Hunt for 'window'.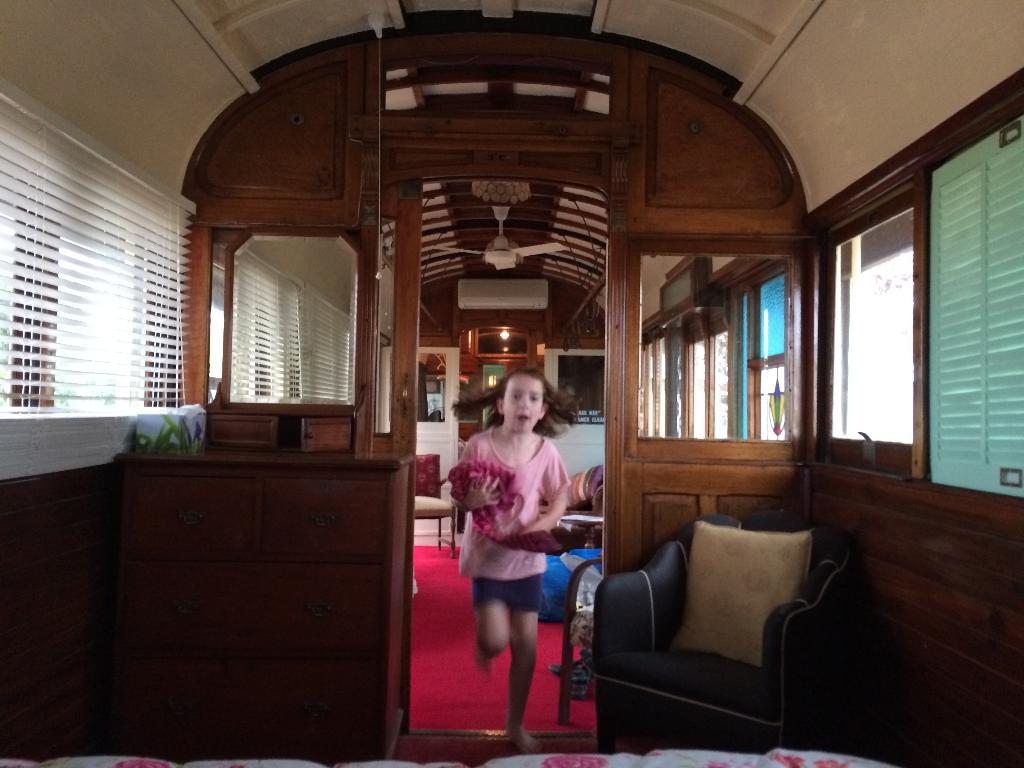
Hunted down at <bbox>677, 331, 731, 435</bbox>.
